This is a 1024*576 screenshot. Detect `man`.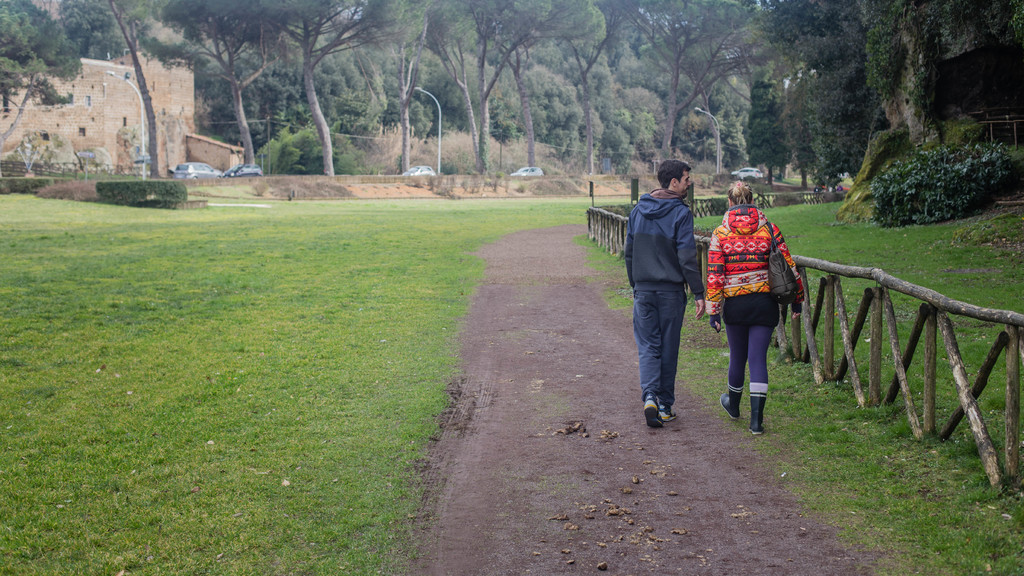
locate(621, 150, 713, 428).
